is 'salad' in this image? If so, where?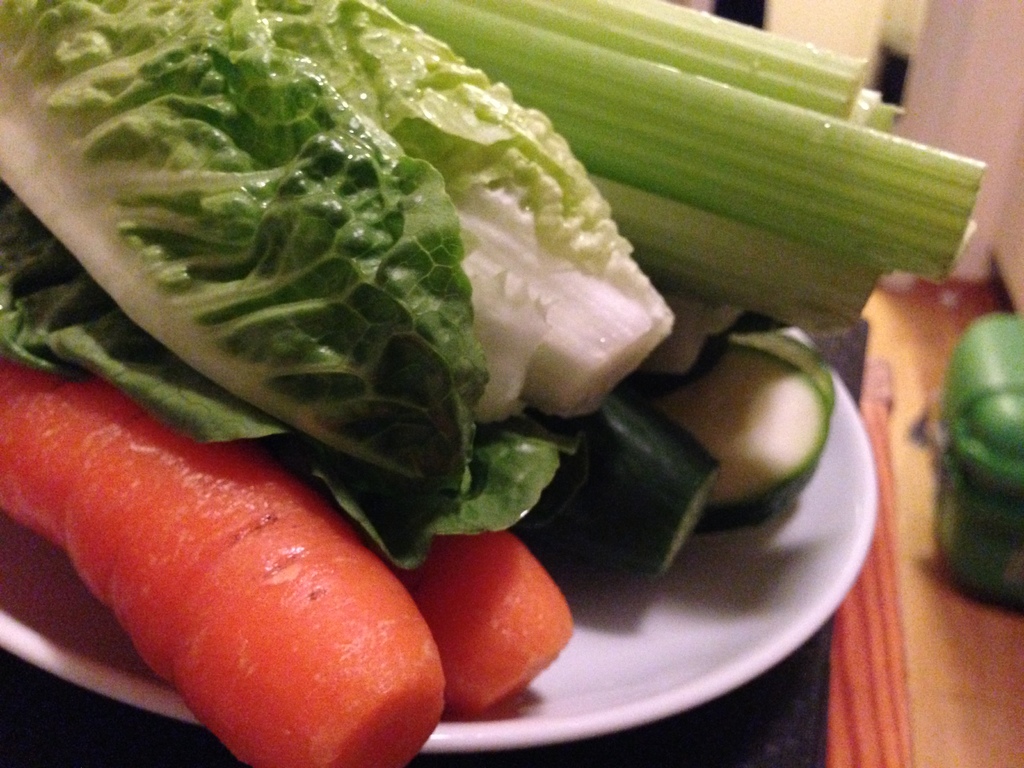
Yes, at <region>1, 0, 985, 767</region>.
